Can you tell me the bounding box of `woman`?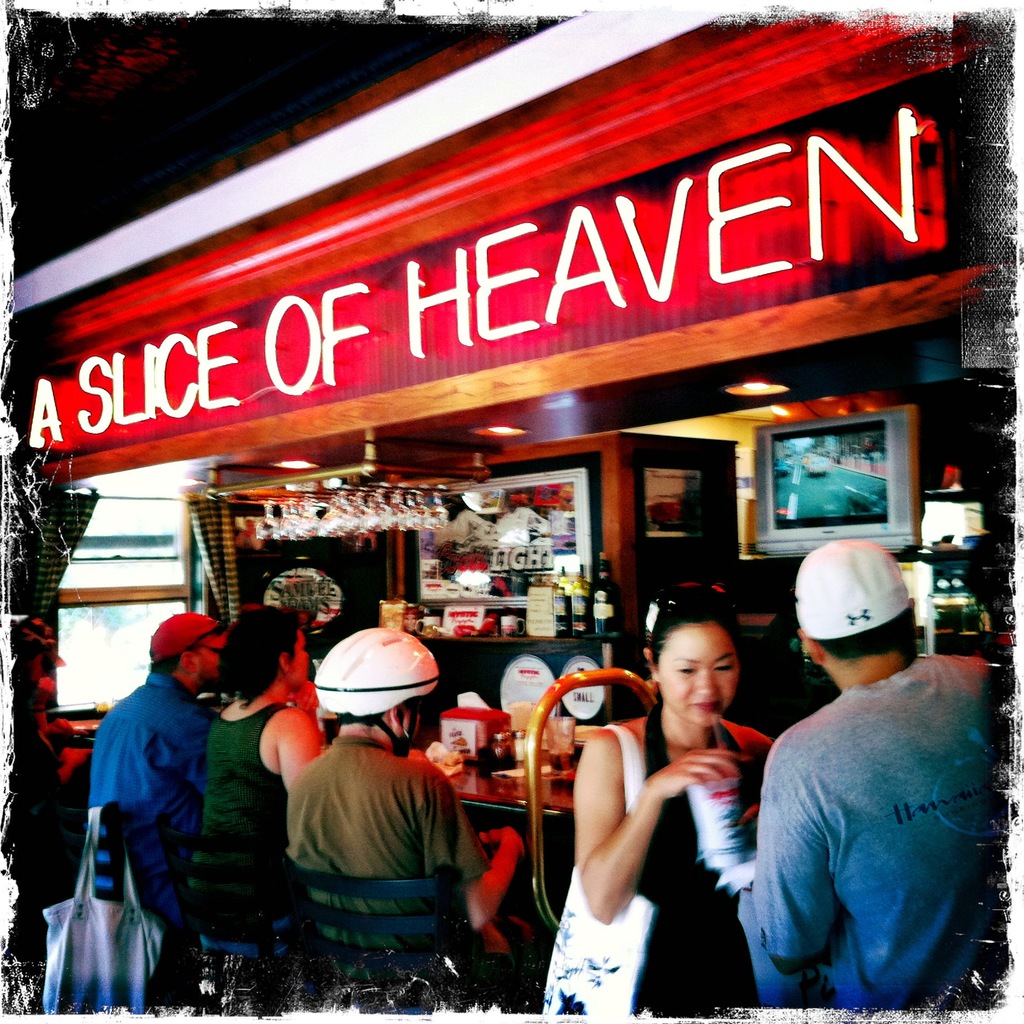
Rect(553, 581, 775, 1016).
